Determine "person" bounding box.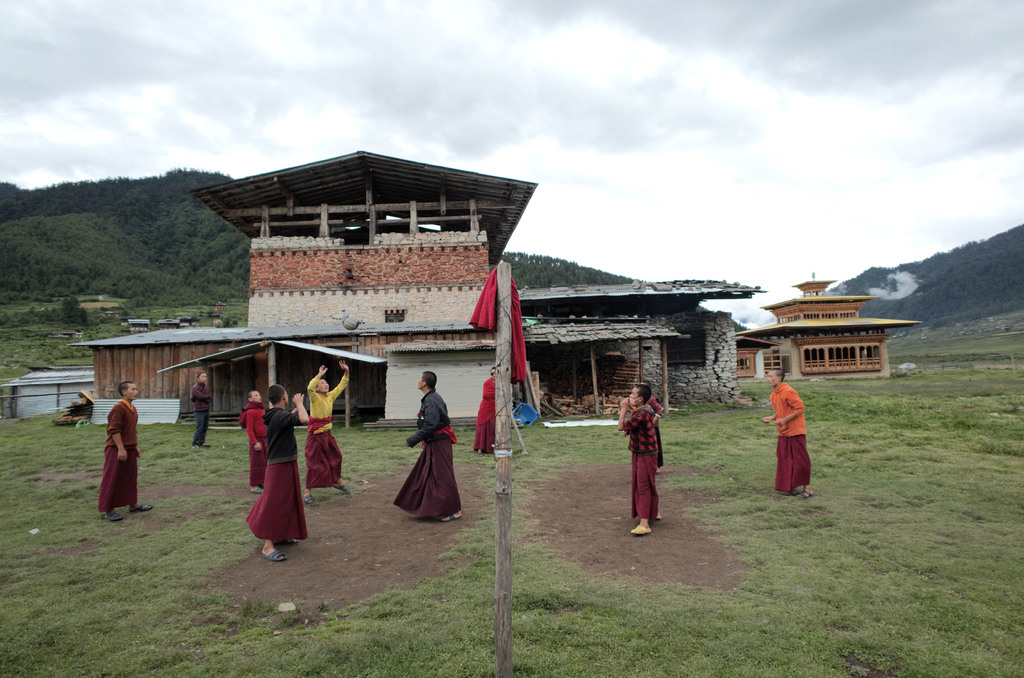
Determined: <bbox>394, 368, 461, 518</bbox>.
